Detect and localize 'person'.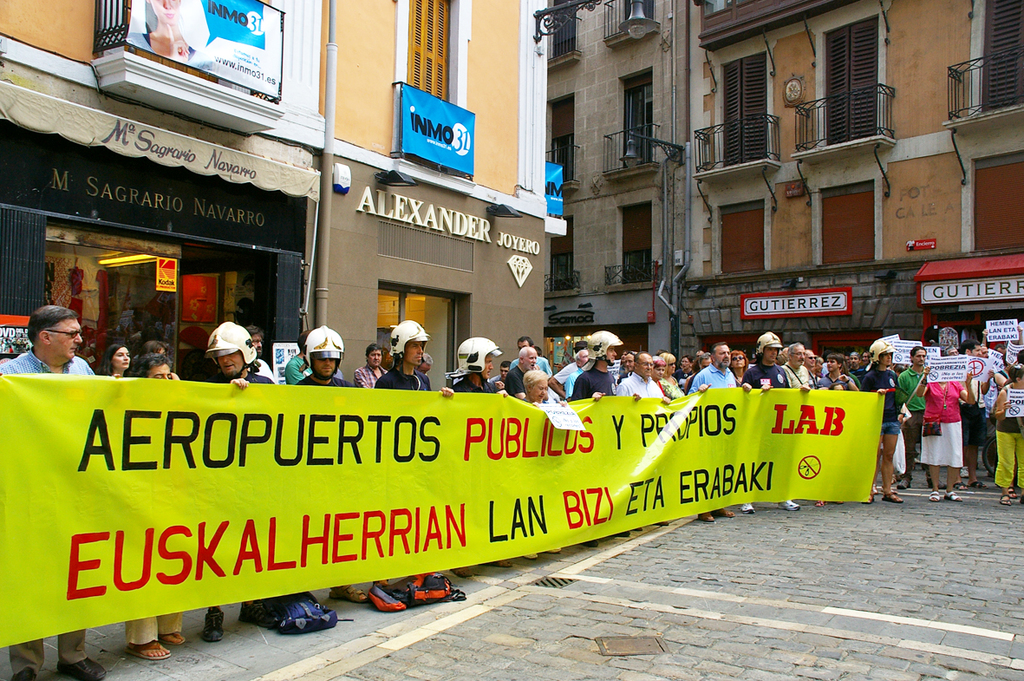
Localized at left=893, top=335, right=931, bottom=474.
